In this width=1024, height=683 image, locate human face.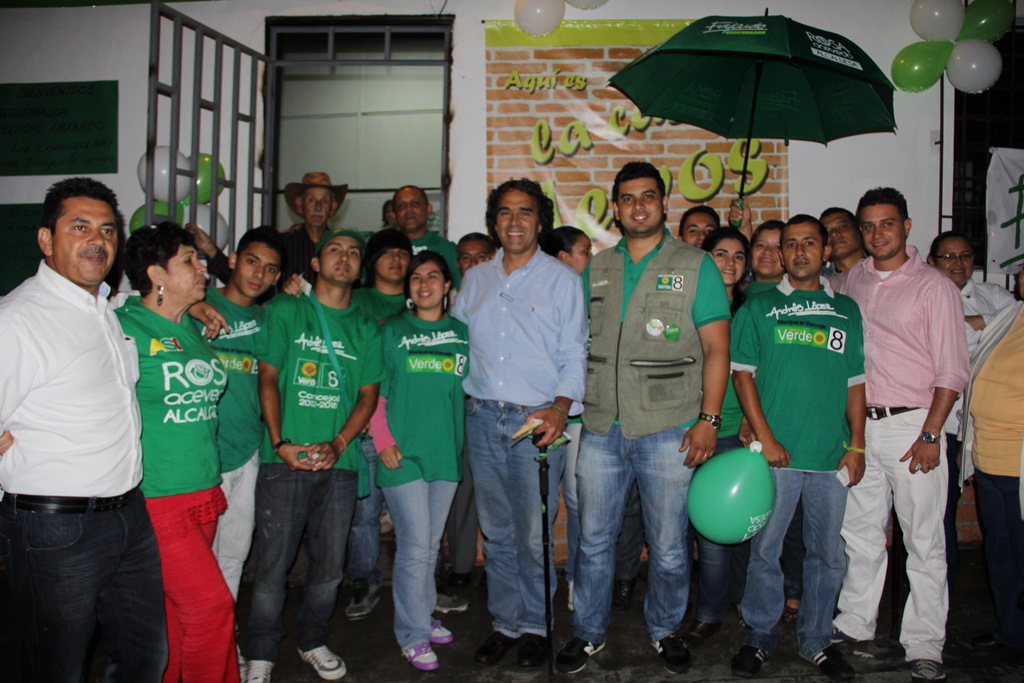
Bounding box: pyautogui.locateOnScreen(457, 236, 492, 273).
